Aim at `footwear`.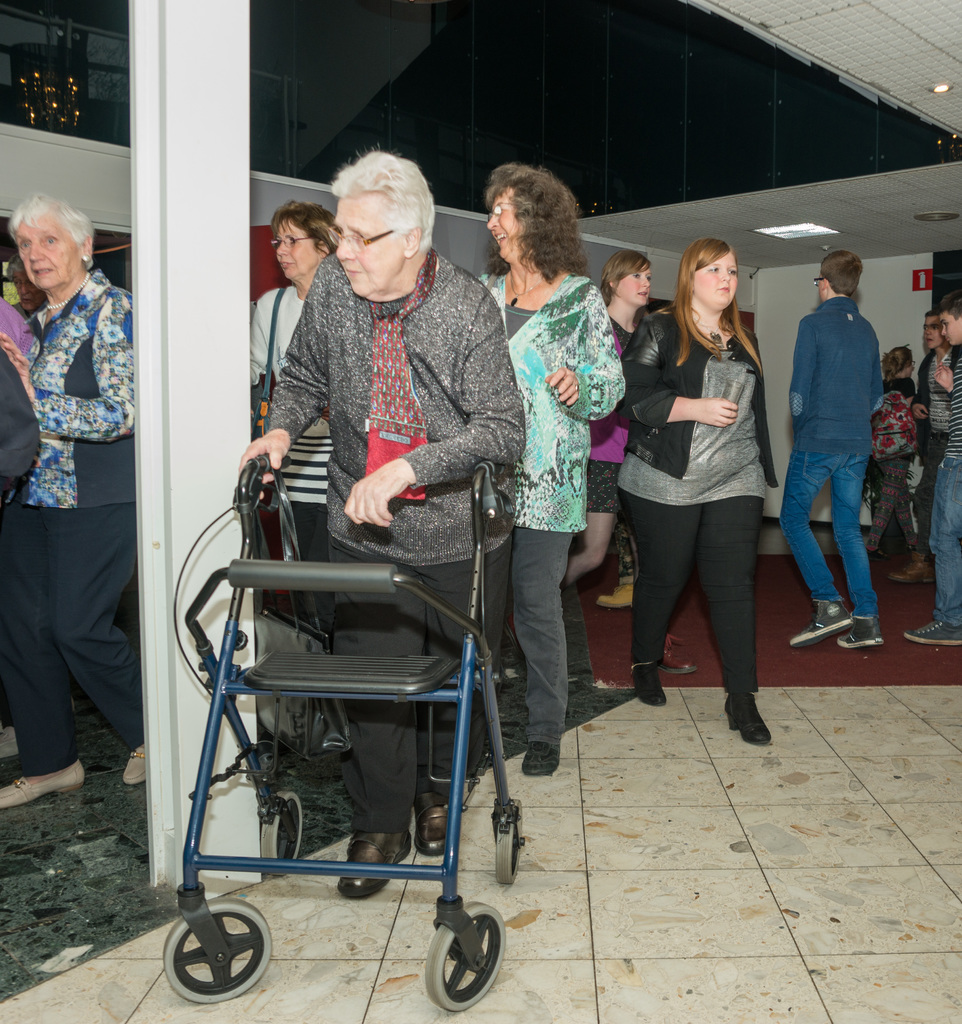
Aimed at (x1=0, y1=762, x2=84, y2=806).
